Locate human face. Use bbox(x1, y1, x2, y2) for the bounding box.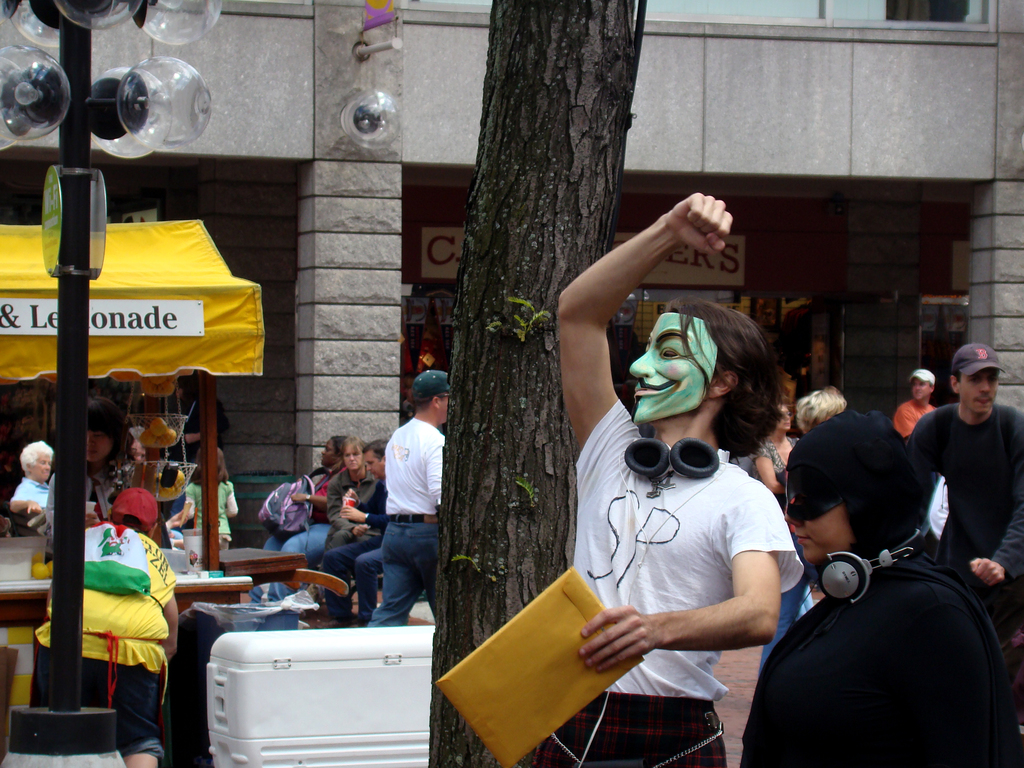
bbox(85, 425, 112, 461).
